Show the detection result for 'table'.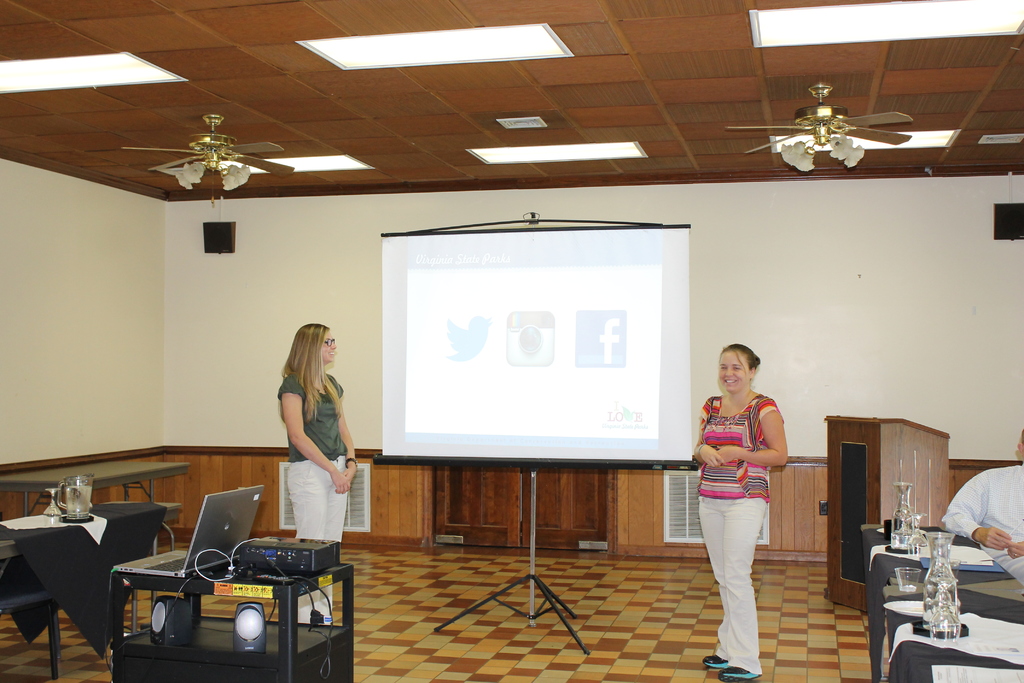
(x1=118, y1=568, x2=353, y2=682).
